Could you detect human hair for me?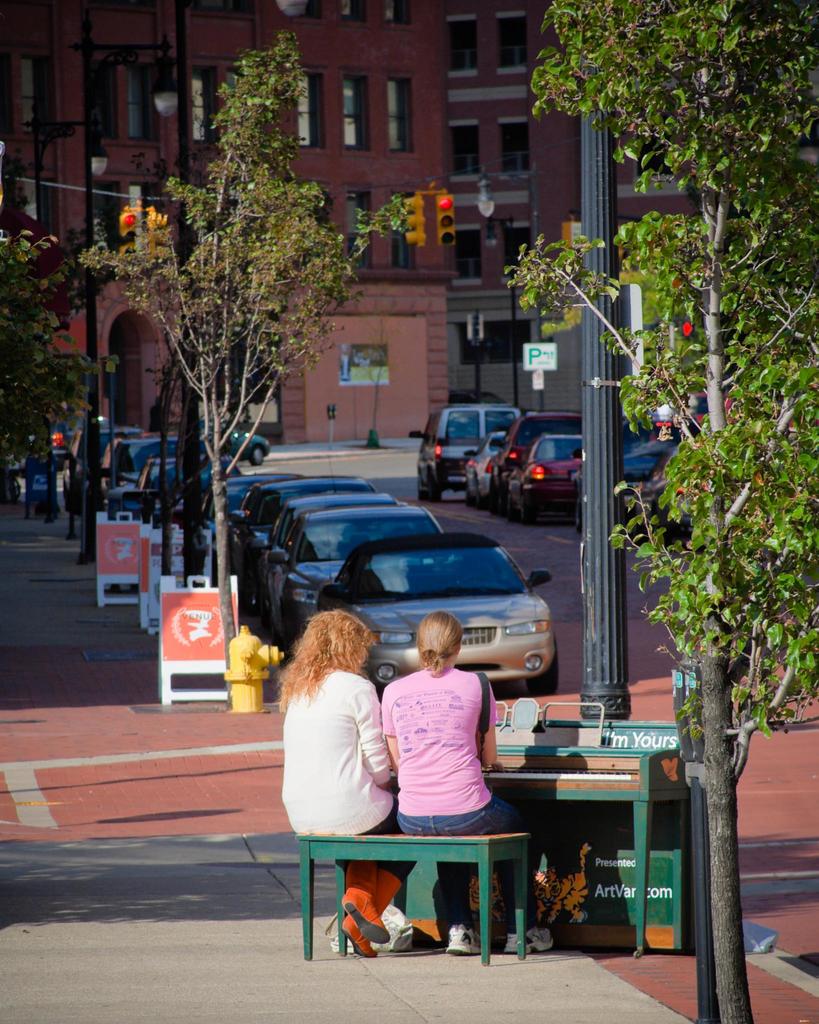
Detection result: (x1=286, y1=616, x2=379, y2=710).
